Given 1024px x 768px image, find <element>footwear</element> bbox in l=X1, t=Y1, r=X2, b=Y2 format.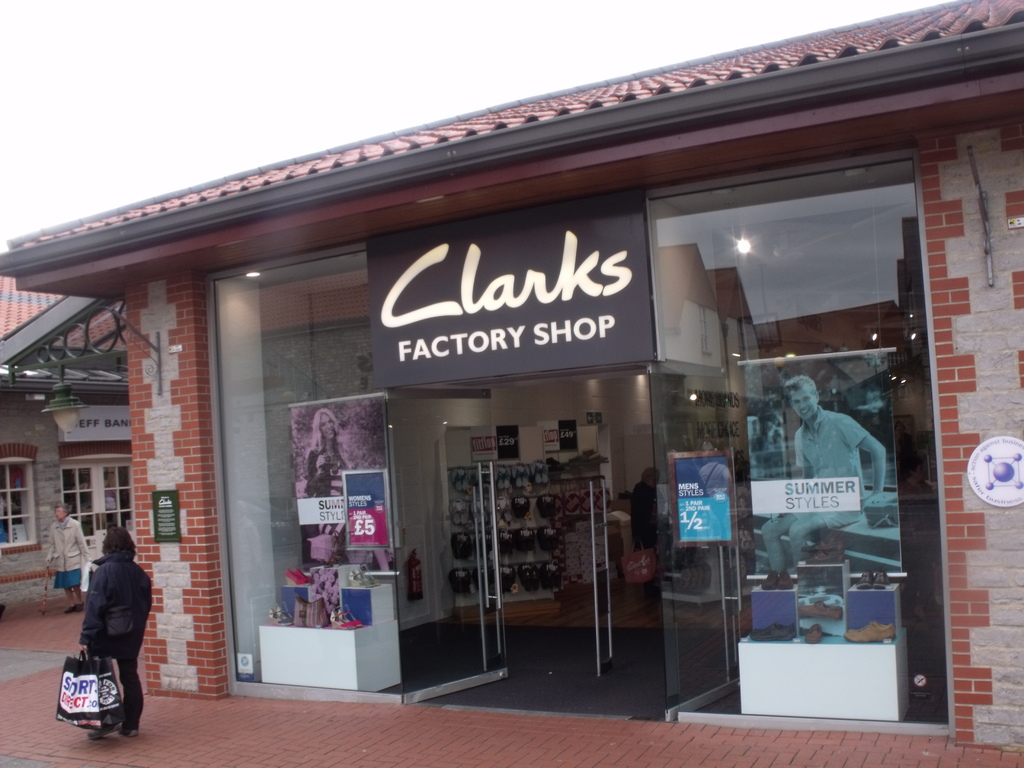
l=126, t=722, r=140, b=738.
